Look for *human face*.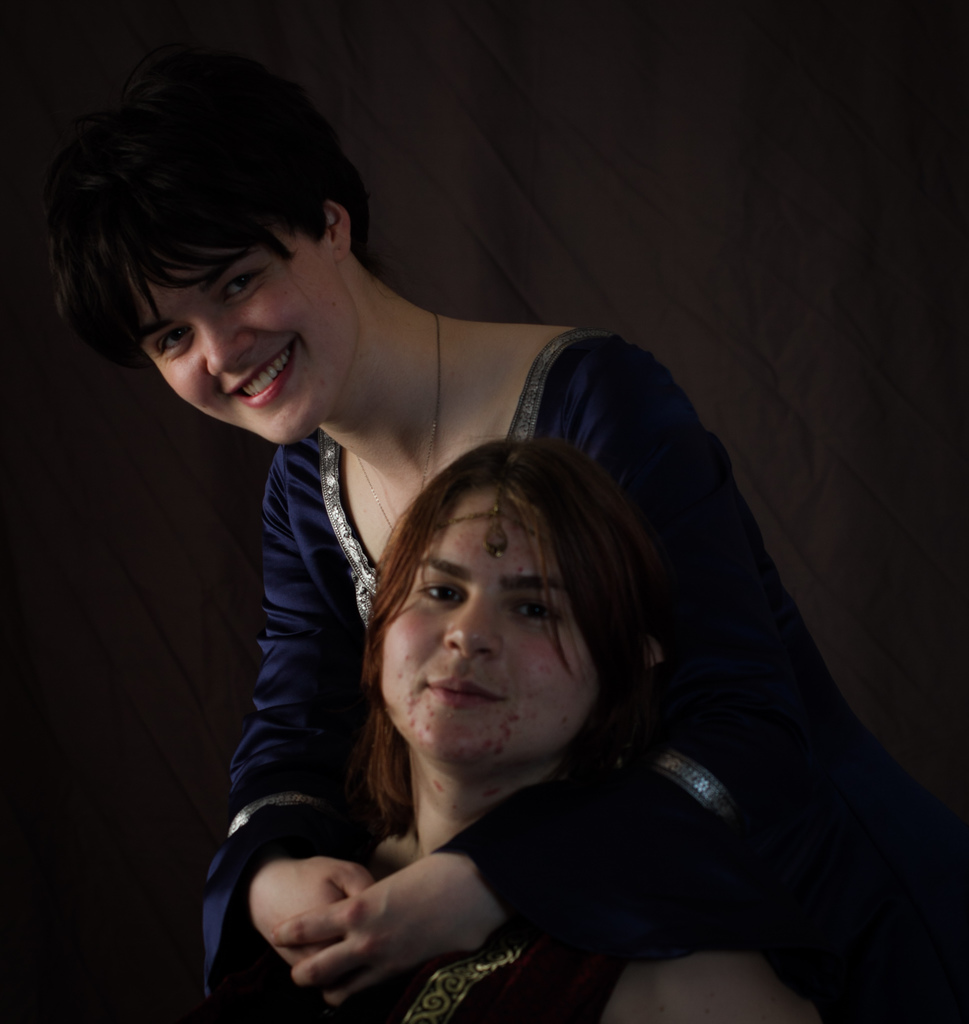
Found: 385, 472, 591, 764.
